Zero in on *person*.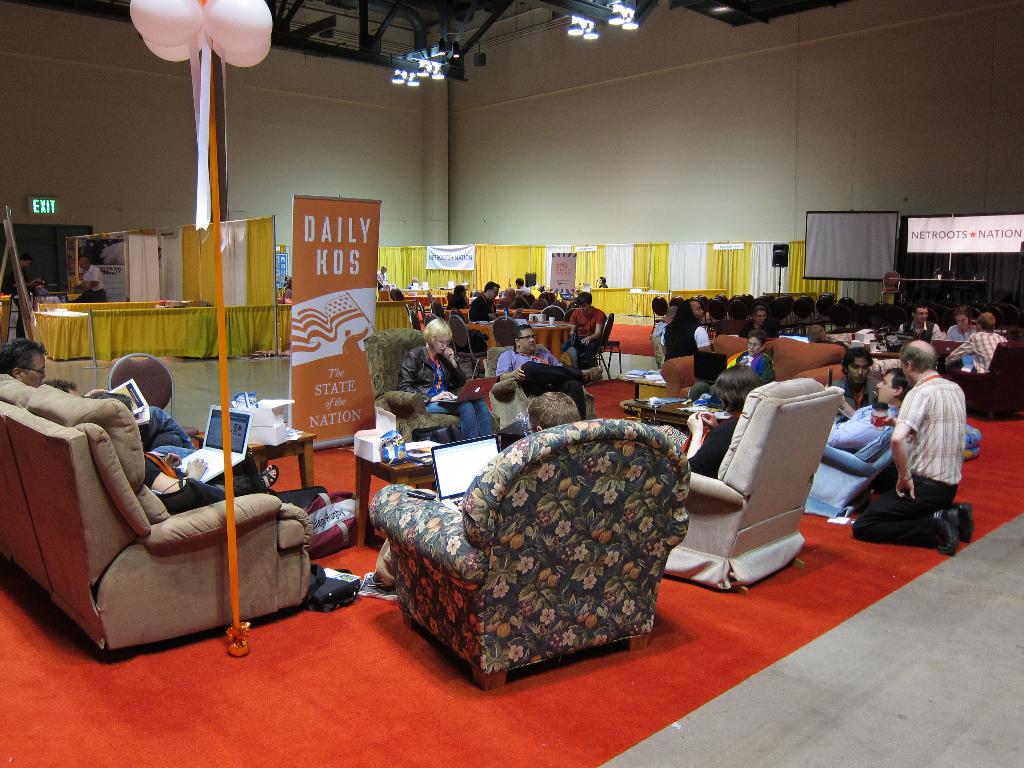
Zeroed in: select_region(901, 301, 943, 339).
